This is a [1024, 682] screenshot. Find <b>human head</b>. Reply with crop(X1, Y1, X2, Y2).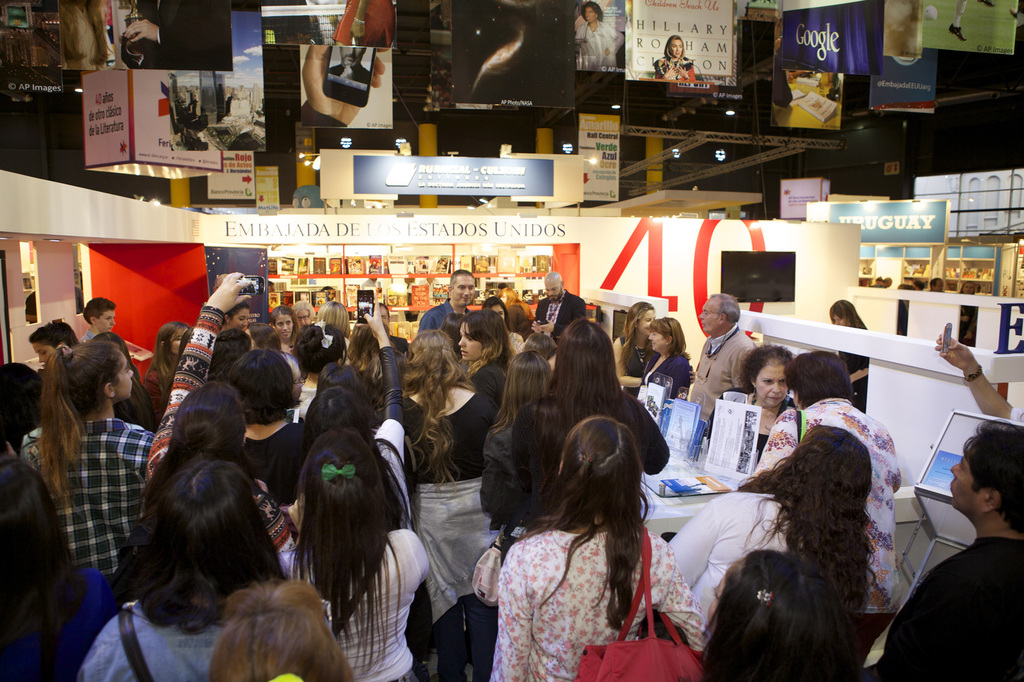
crop(828, 296, 863, 324).
